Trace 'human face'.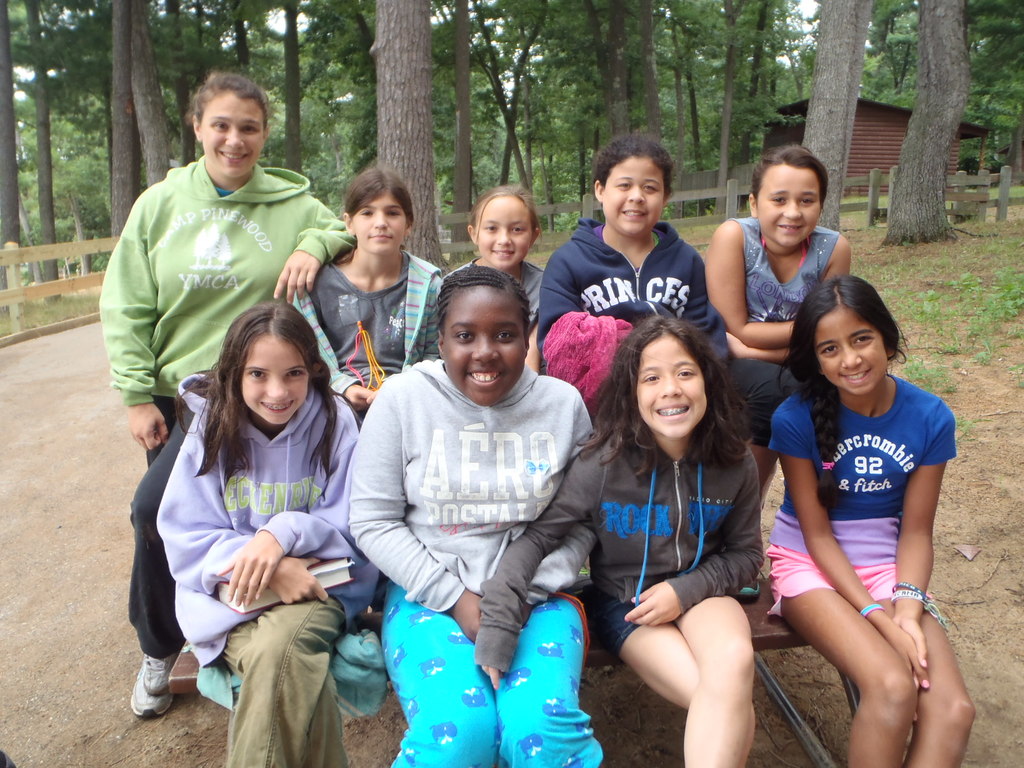
Traced to bbox=[470, 191, 534, 269].
